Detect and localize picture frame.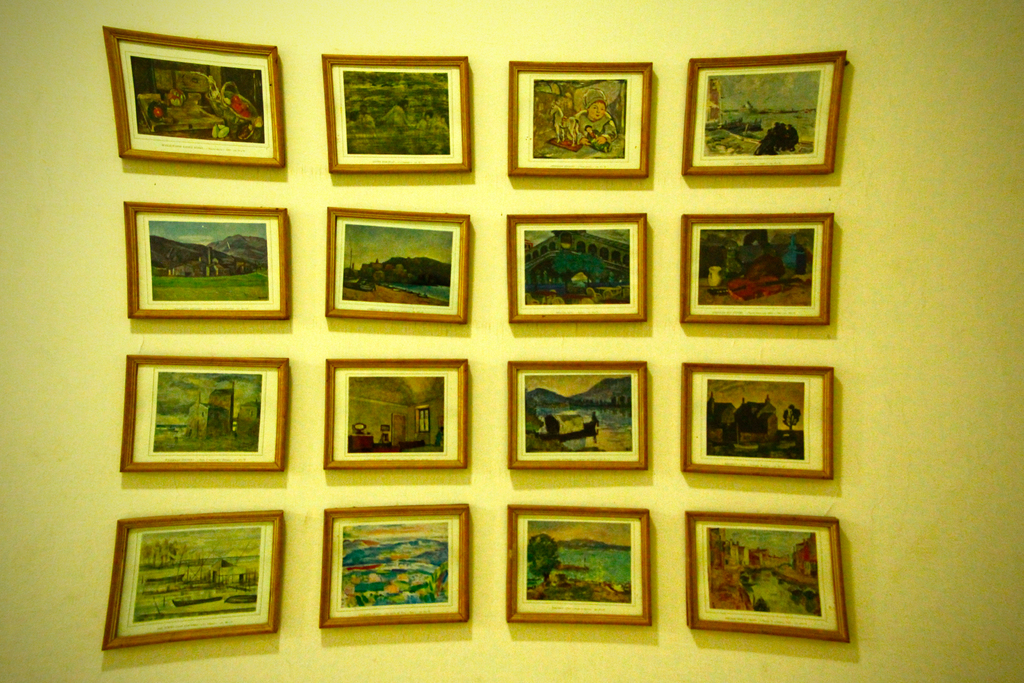
Localized at (x1=507, y1=360, x2=648, y2=468).
